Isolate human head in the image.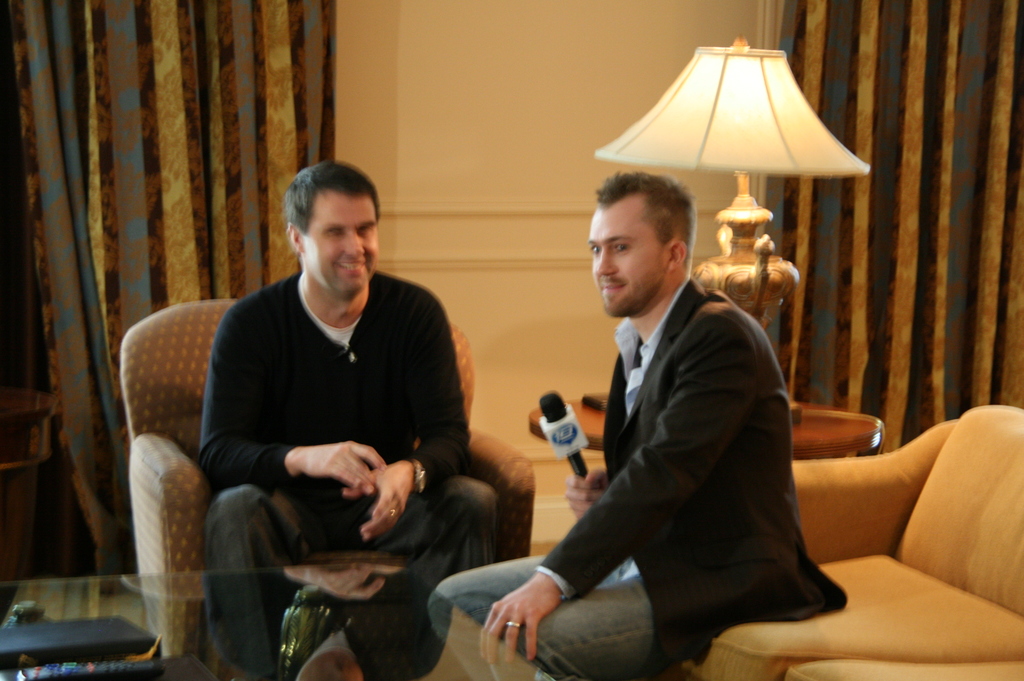
Isolated region: detection(585, 166, 710, 337).
